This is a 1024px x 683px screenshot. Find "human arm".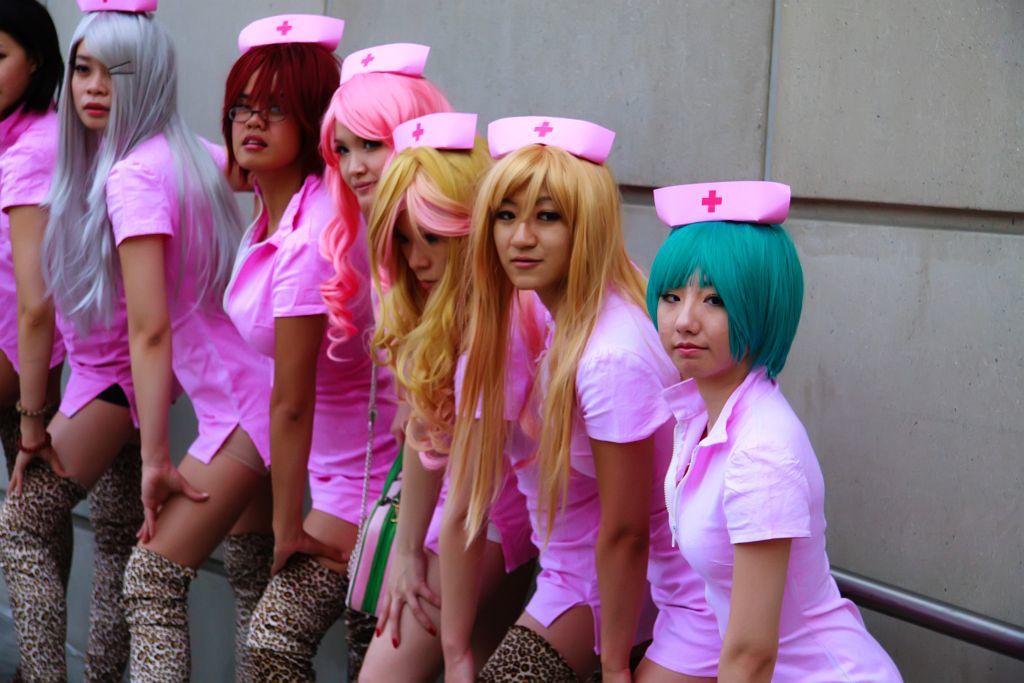
Bounding box: x1=0, y1=141, x2=85, y2=495.
